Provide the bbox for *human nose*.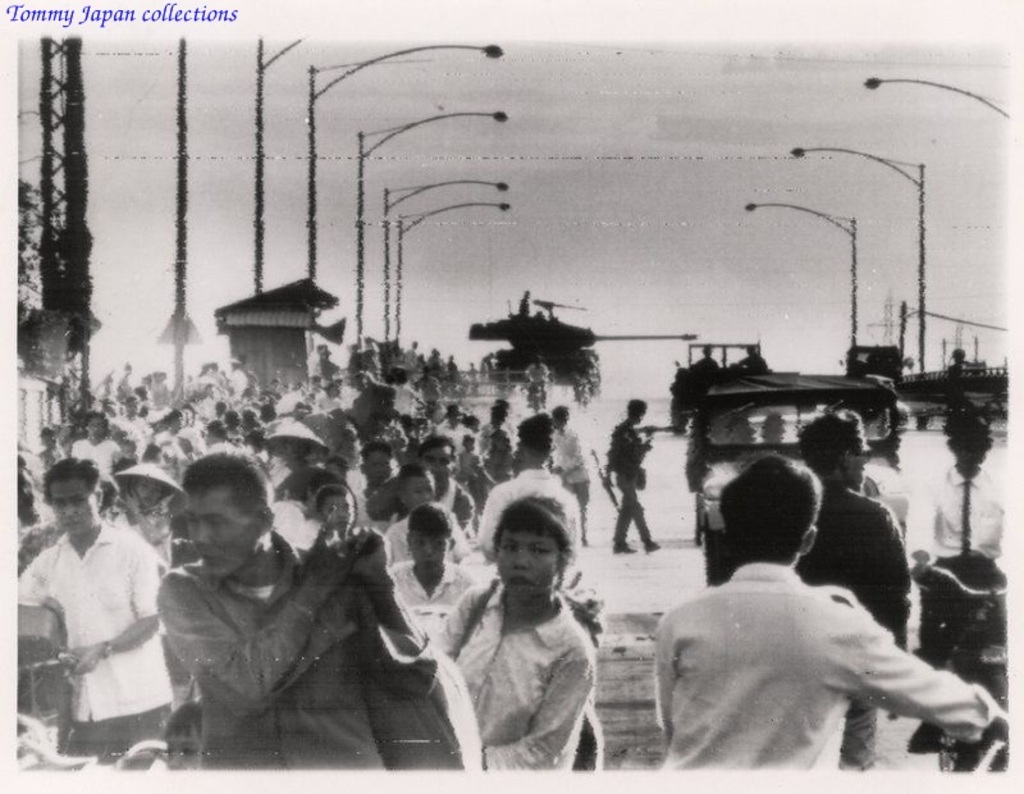
[x1=58, y1=498, x2=77, y2=519].
